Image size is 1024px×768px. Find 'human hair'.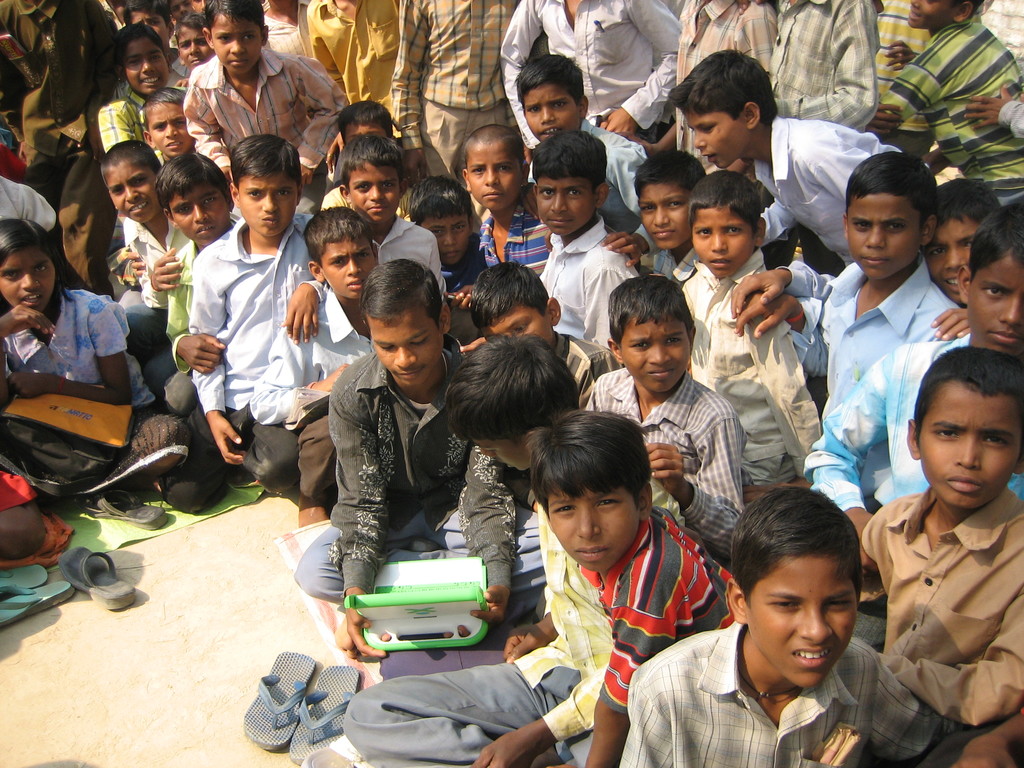
850/150/940/230.
